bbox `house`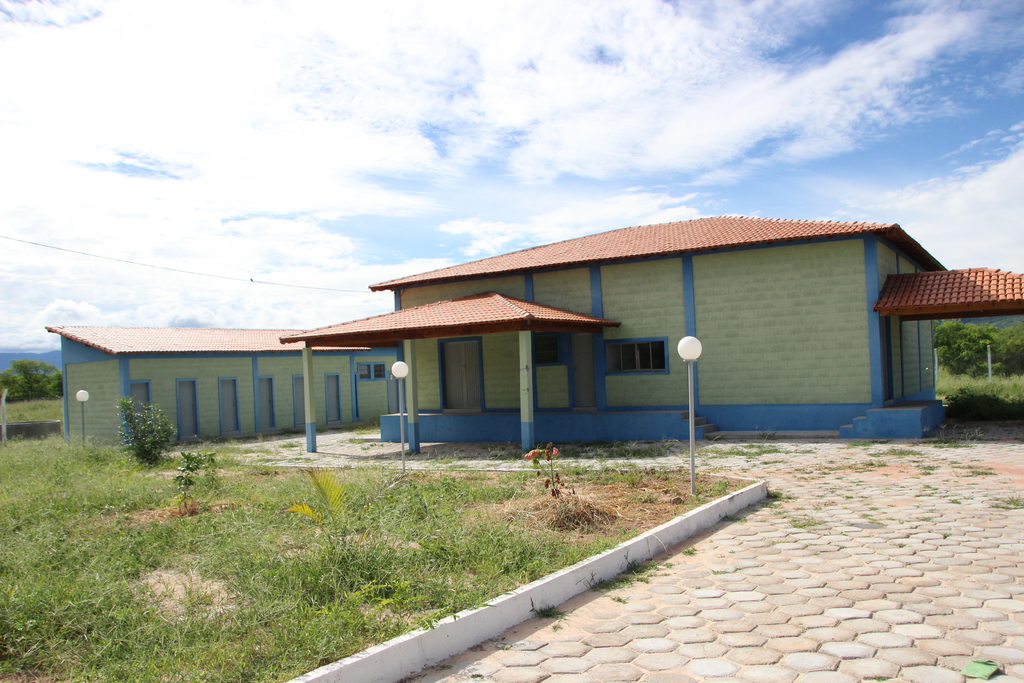
l=53, t=322, r=399, b=456
